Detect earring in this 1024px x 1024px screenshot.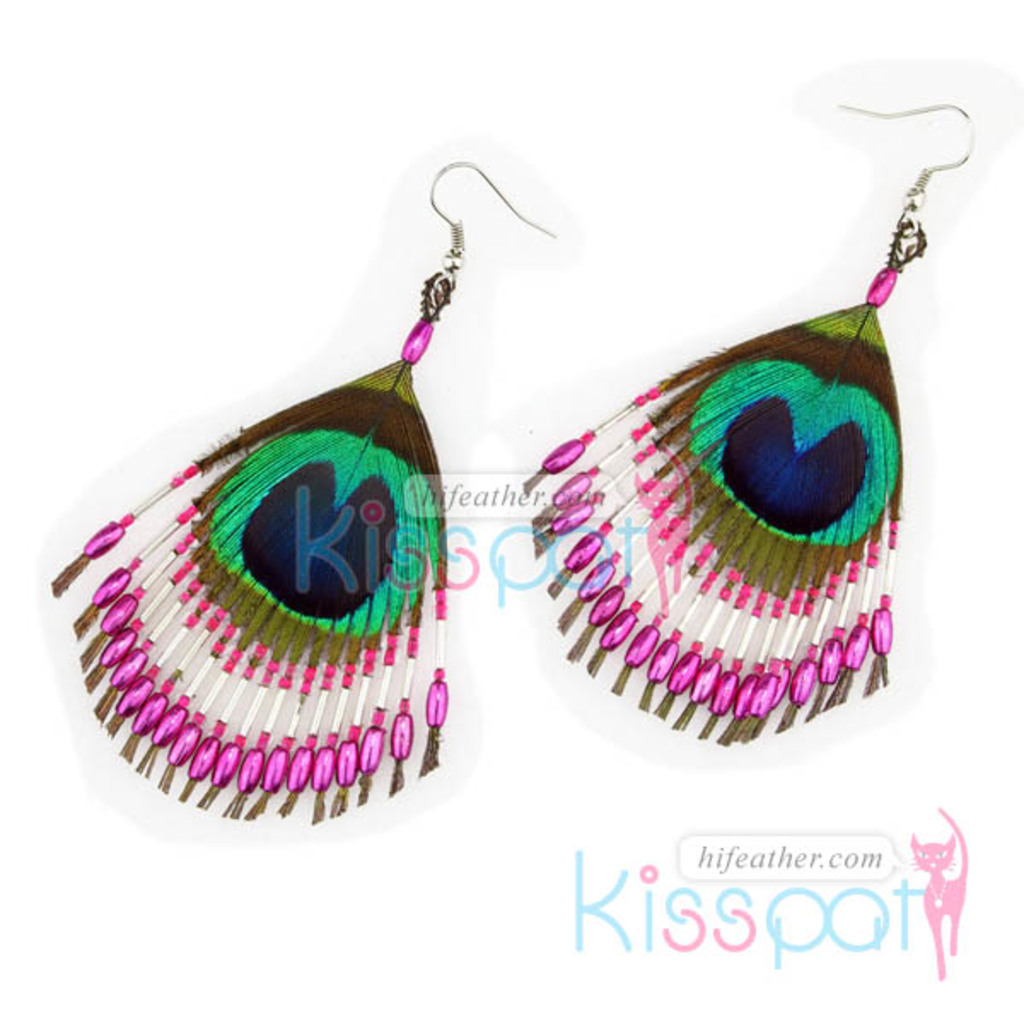
Detection: pyautogui.locateOnScreen(510, 99, 978, 751).
